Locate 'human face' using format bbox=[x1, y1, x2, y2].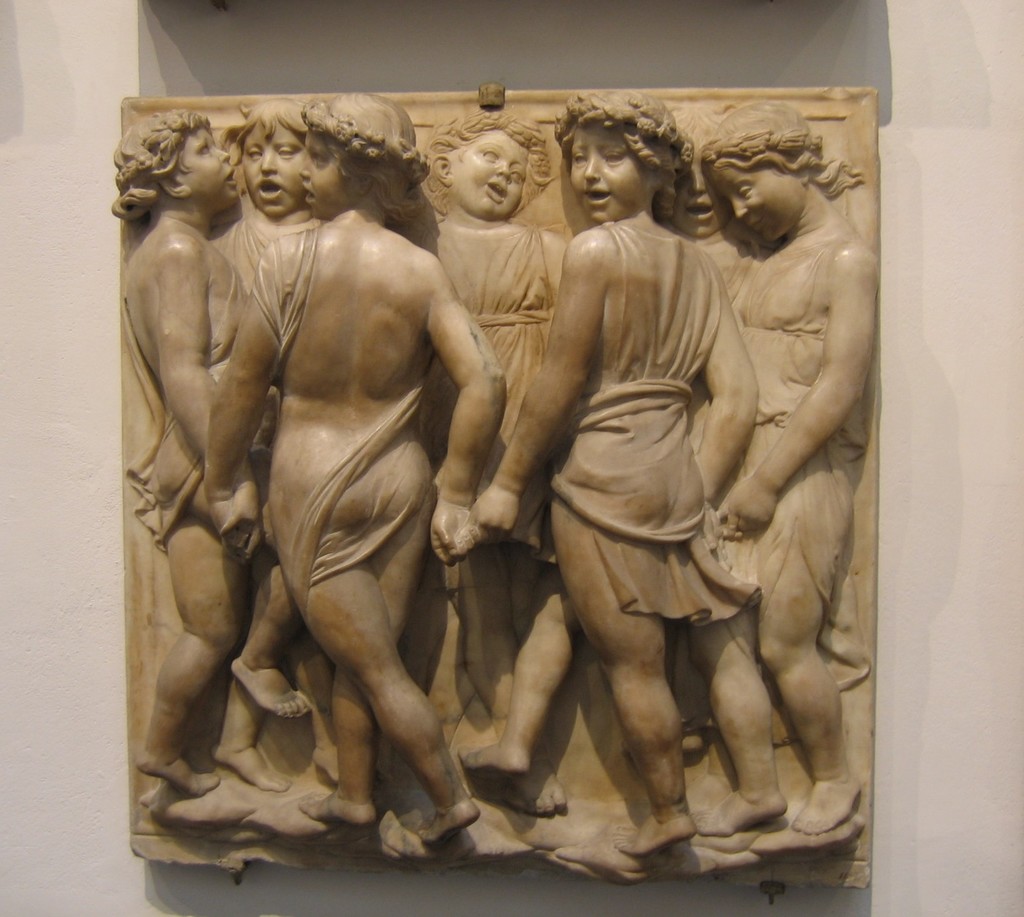
bbox=[713, 164, 785, 237].
